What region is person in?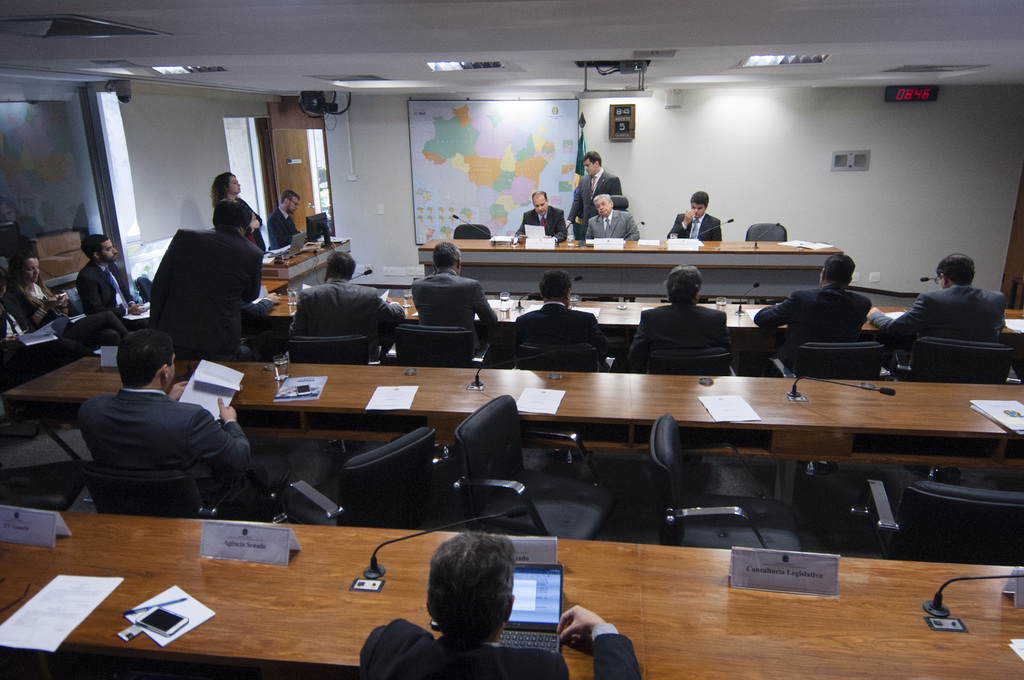
(left=263, top=184, right=305, bottom=248).
